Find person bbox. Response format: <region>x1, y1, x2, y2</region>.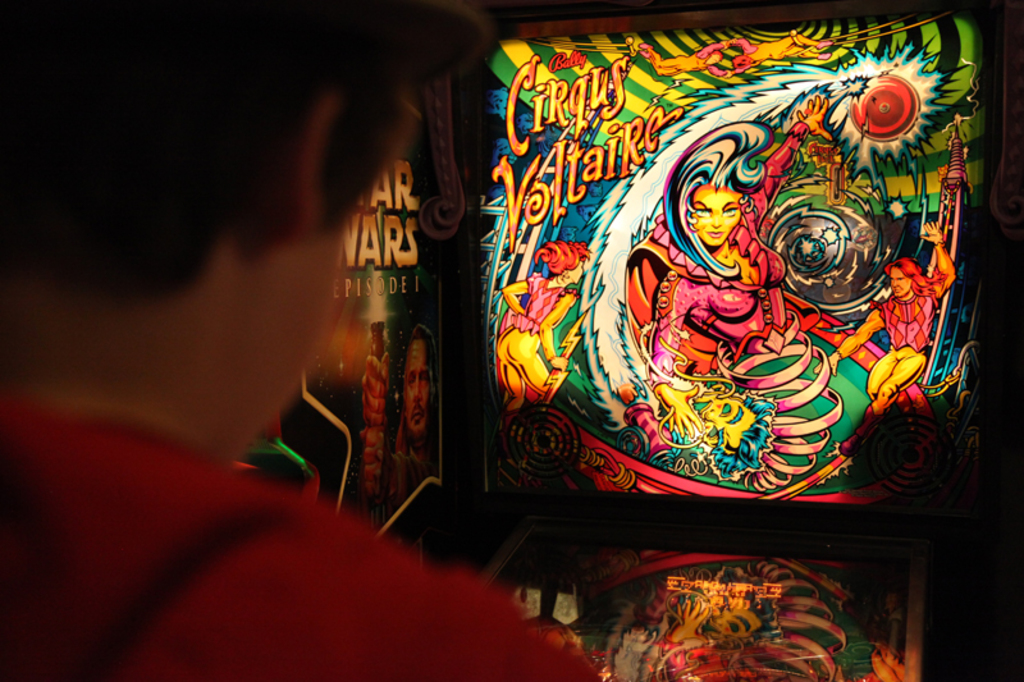
<region>639, 41, 726, 77</region>.
